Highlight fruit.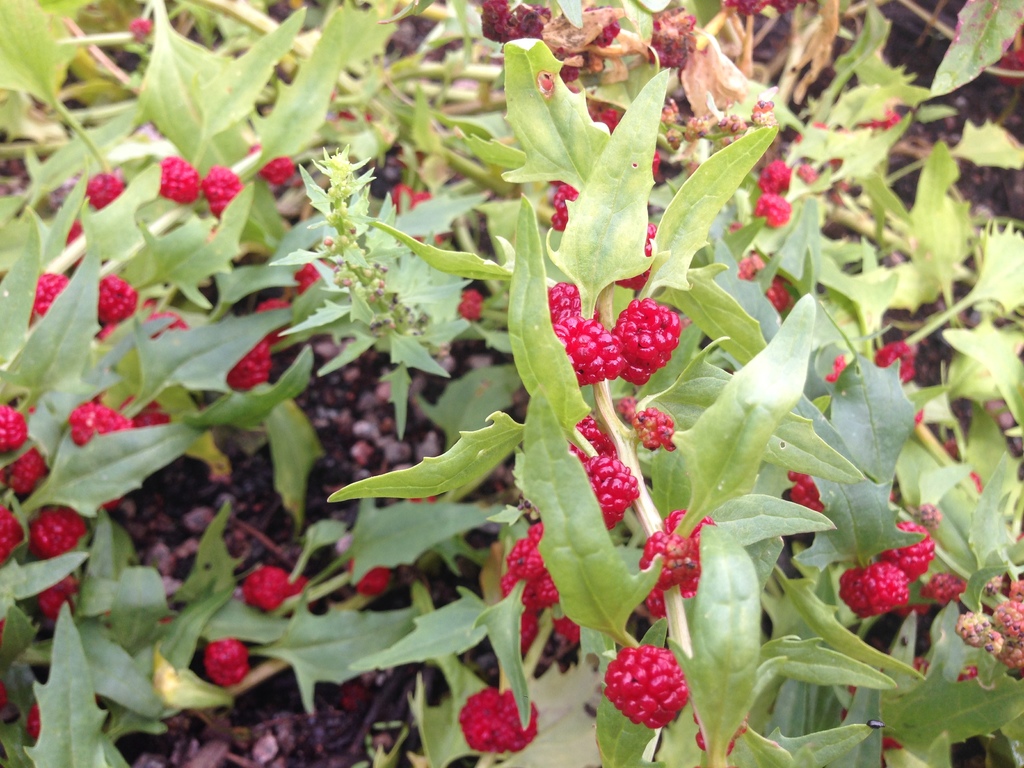
Highlighted region: [left=595, top=109, right=623, bottom=130].
